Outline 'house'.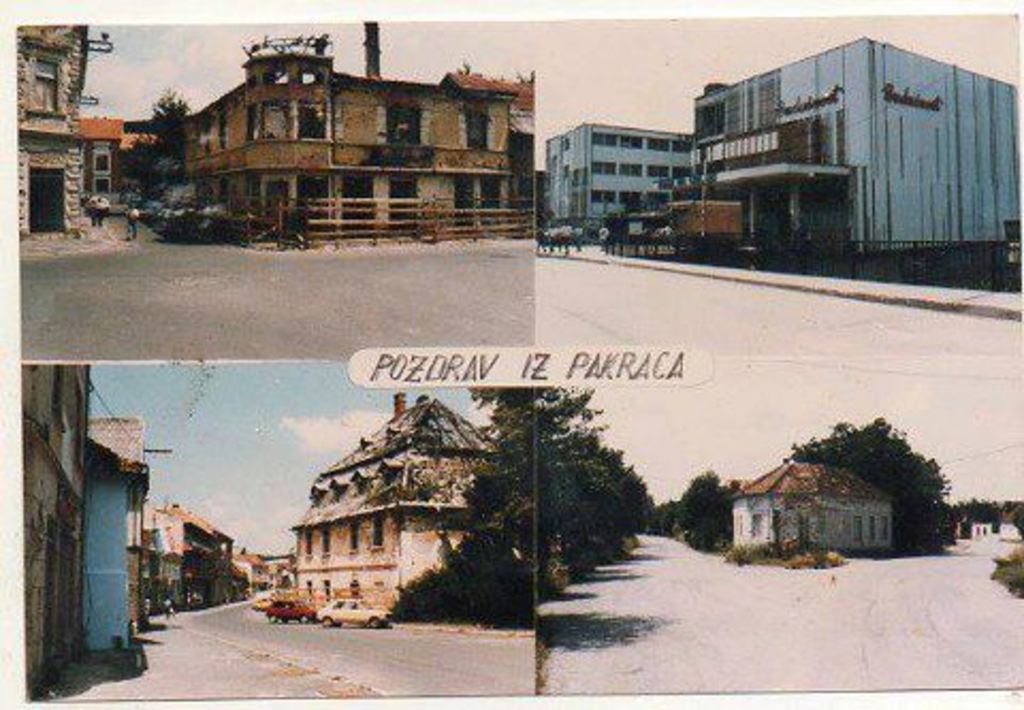
Outline: BBox(102, 533, 284, 616).
